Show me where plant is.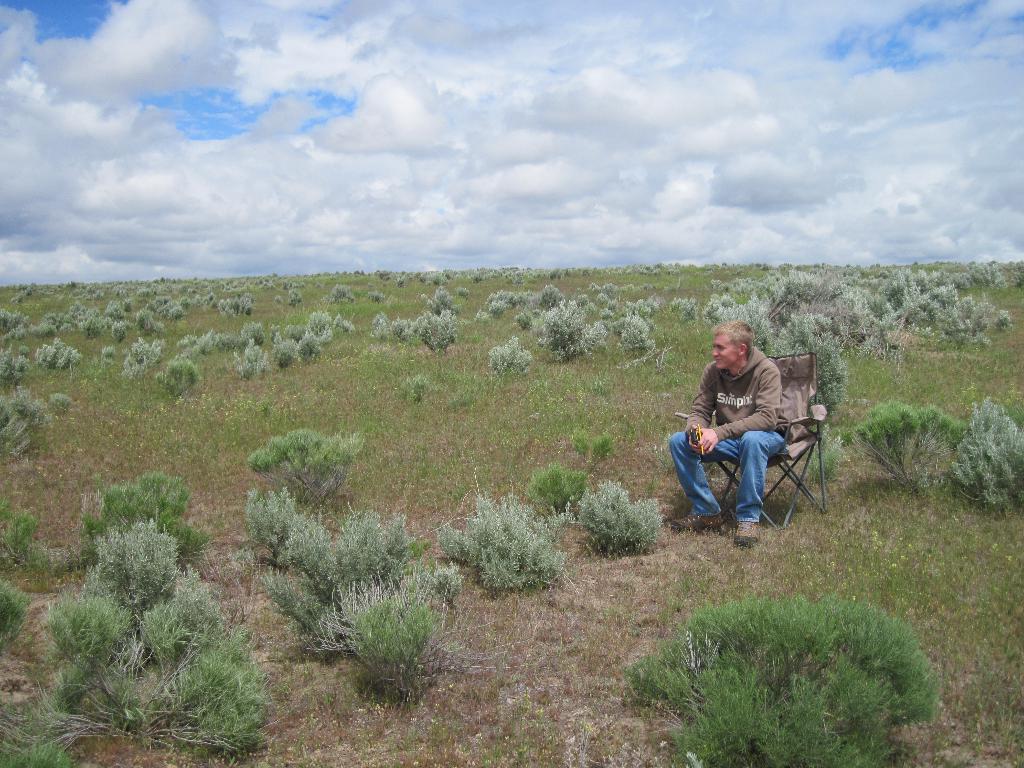
plant is at [left=38, top=593, right=136, bottom=705].
